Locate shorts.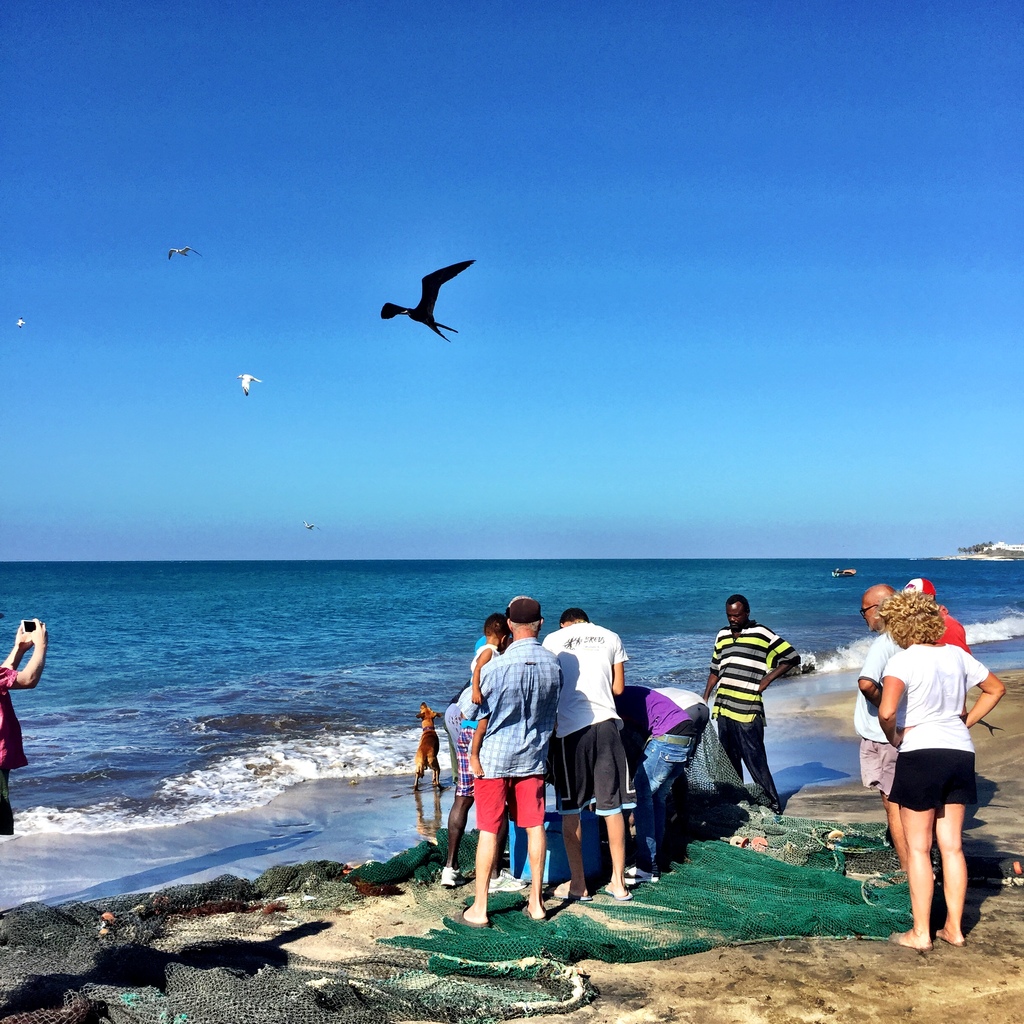
Bounding box: rect(559, 719, 638, 815).
